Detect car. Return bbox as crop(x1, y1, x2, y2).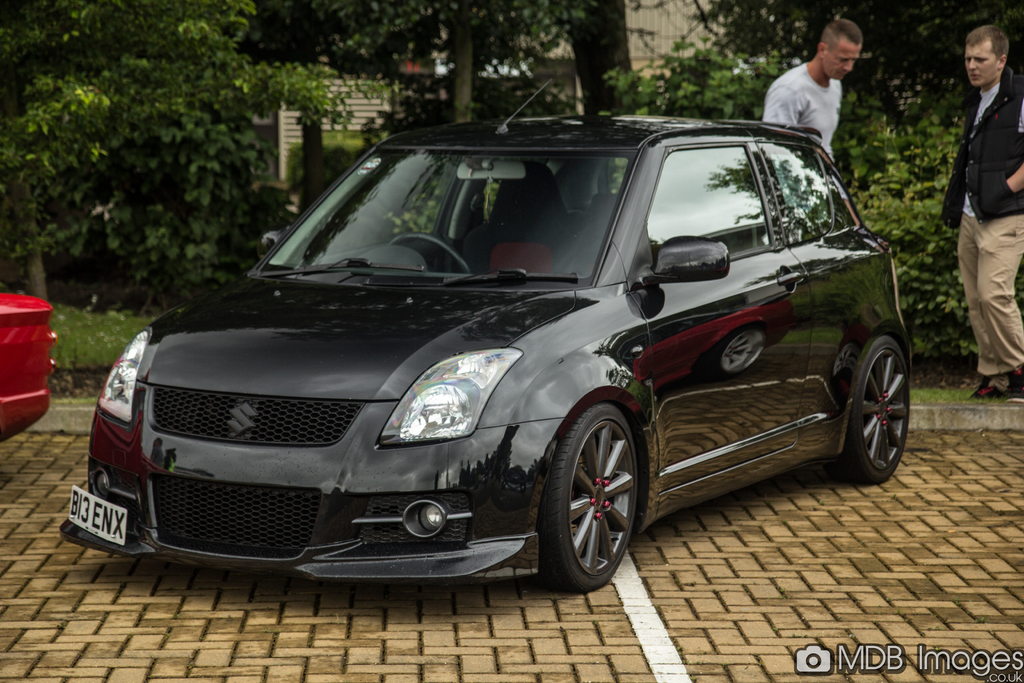
crop(0, 287, 59, 438).
